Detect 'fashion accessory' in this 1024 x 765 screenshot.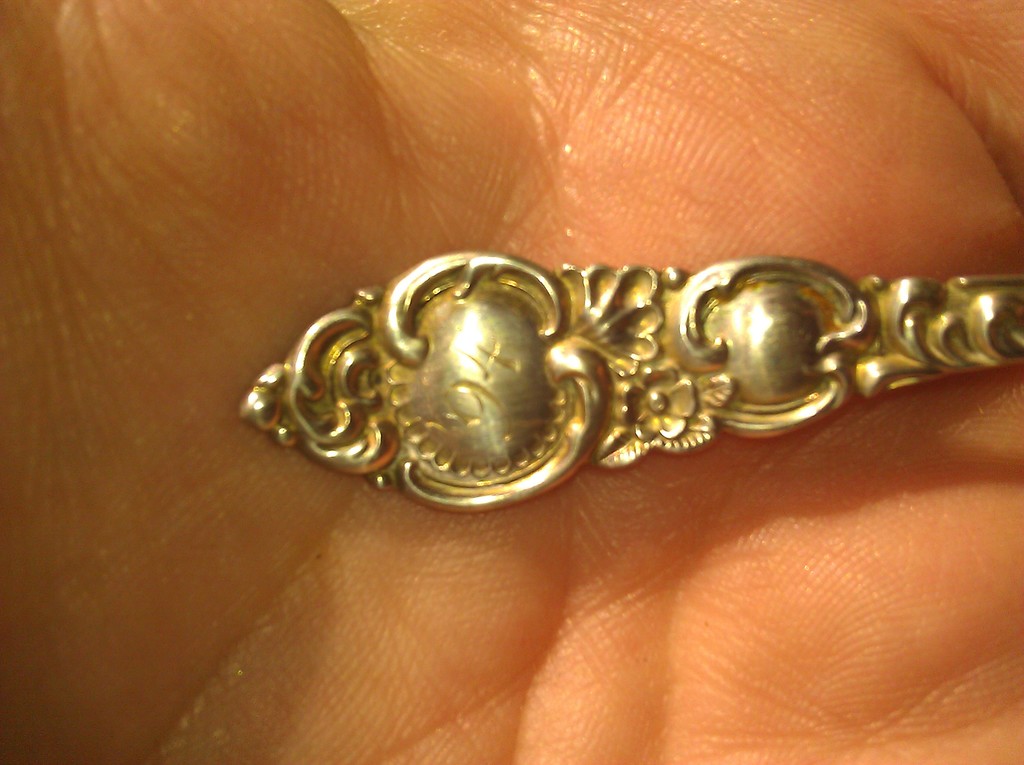
Detection: [left=240, top=252, right=1023, bottom=515].
